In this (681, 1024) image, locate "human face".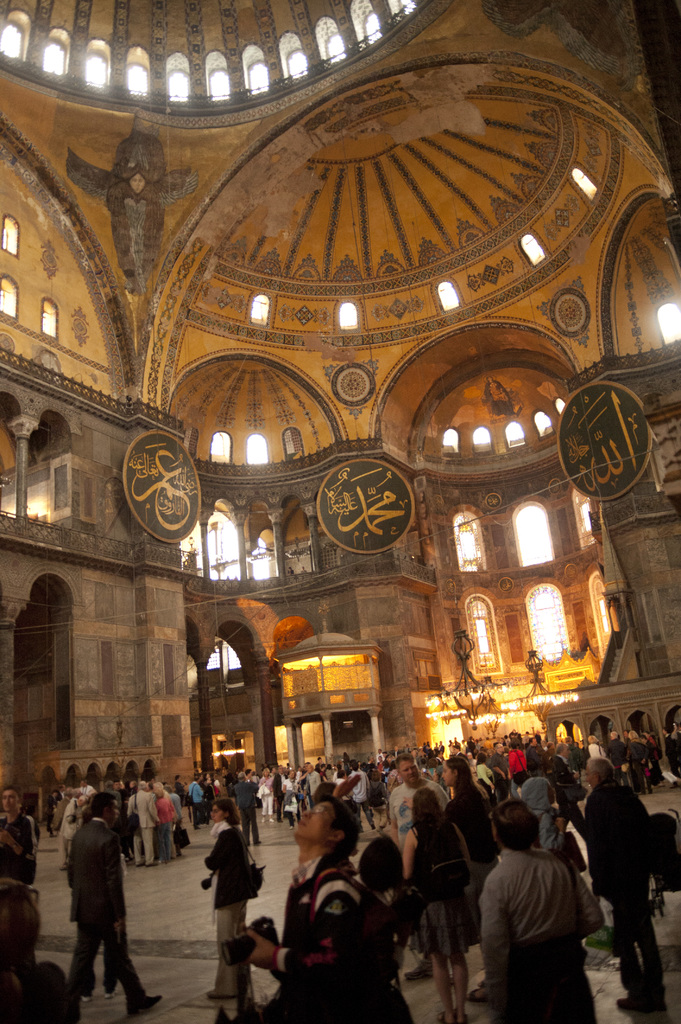
Bounding box: [x1=398, y1=760, x2=417, y2=783].
